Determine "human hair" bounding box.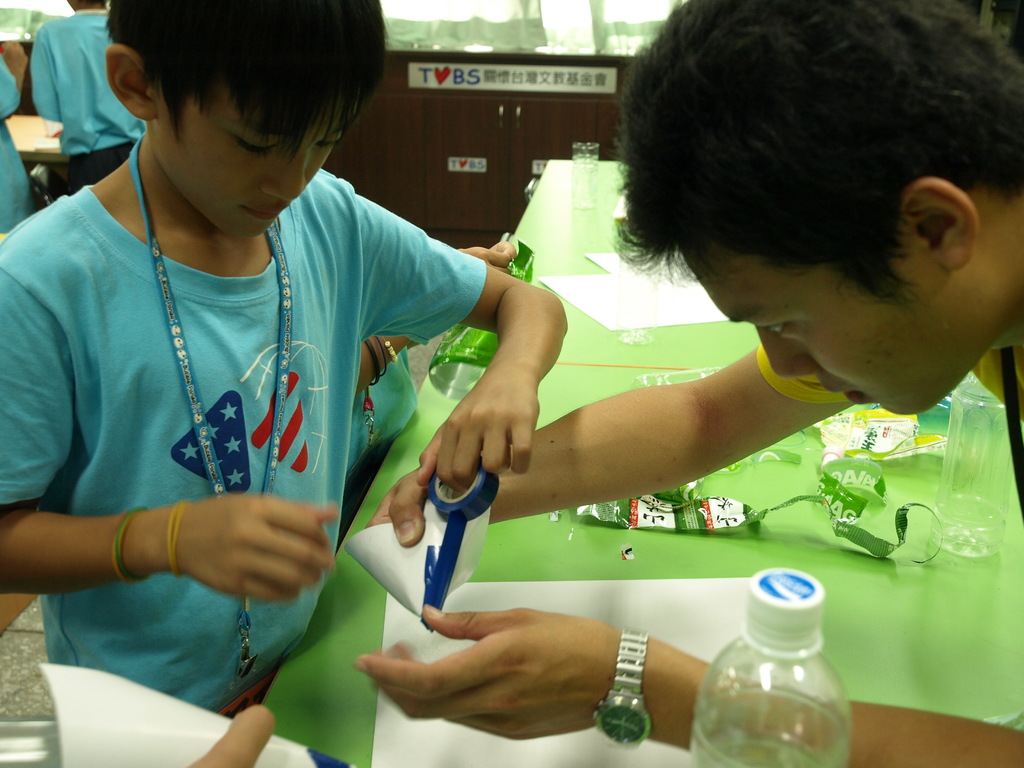
Determined: Rect(79, 13, 364, 152).
